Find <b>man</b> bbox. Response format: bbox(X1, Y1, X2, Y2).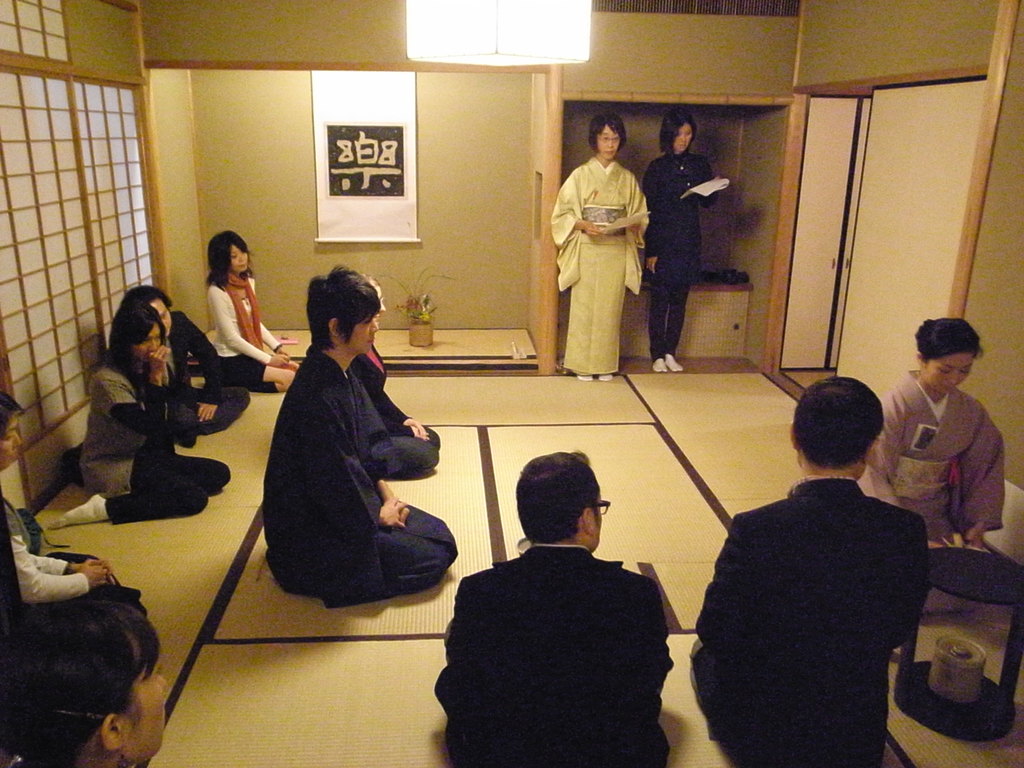
bbox(431, 451, 677, 767).
